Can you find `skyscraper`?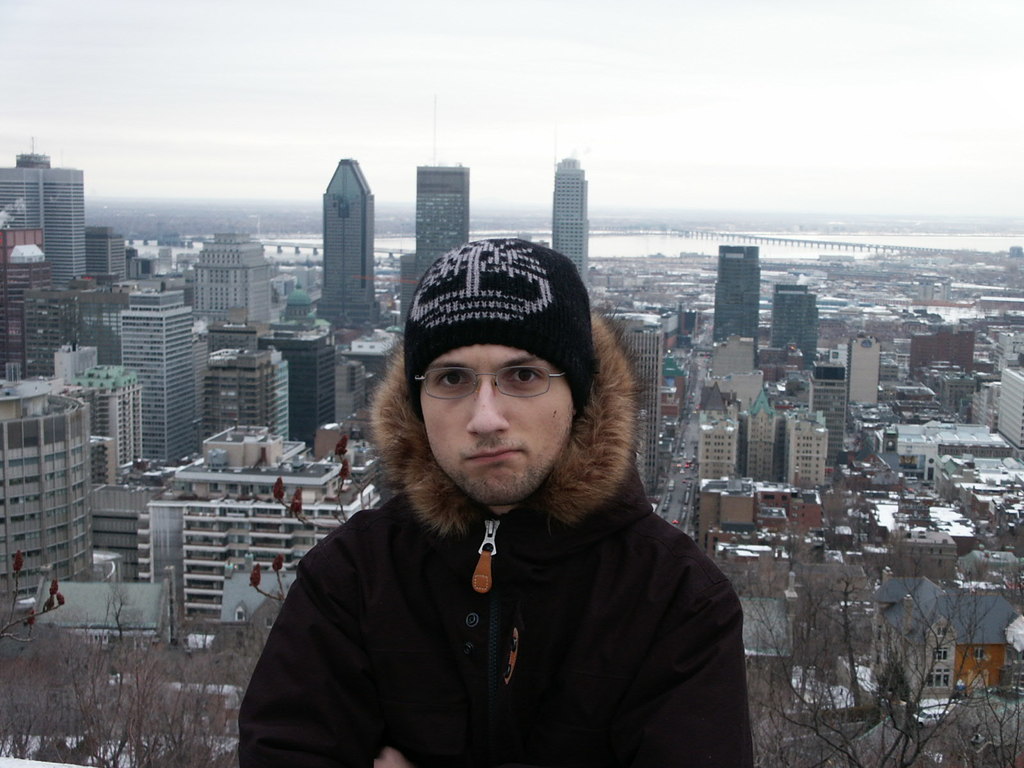
Yes, bounding box: x1=316 y1=154 x2=382 y2=325.
